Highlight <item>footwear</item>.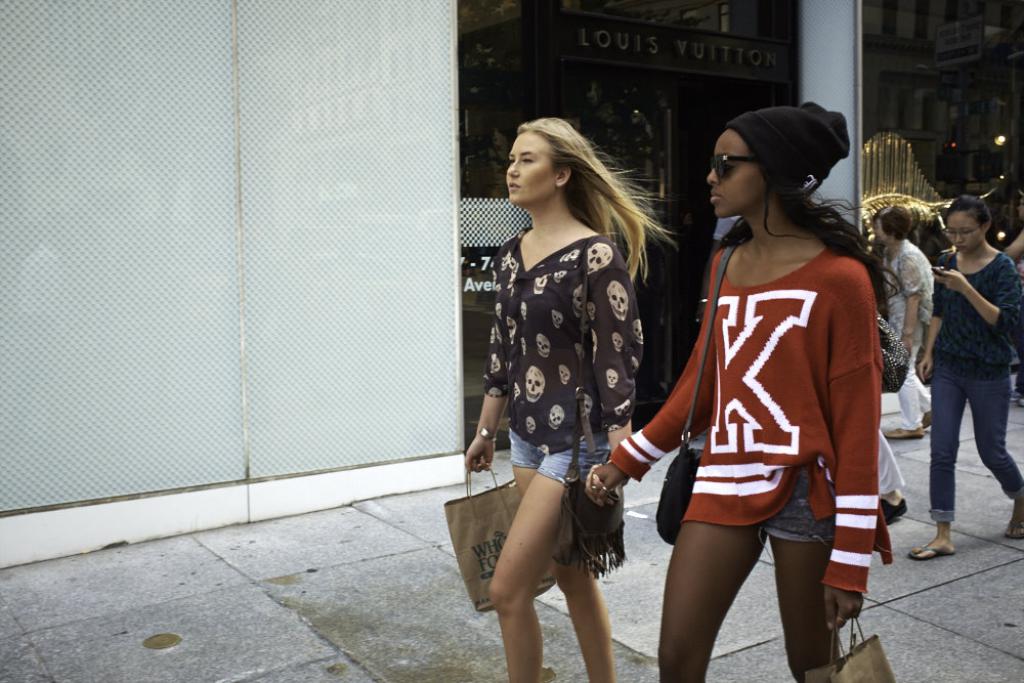
Highlighted region: [x1=885, y1=423, x2=924, y2=436].
